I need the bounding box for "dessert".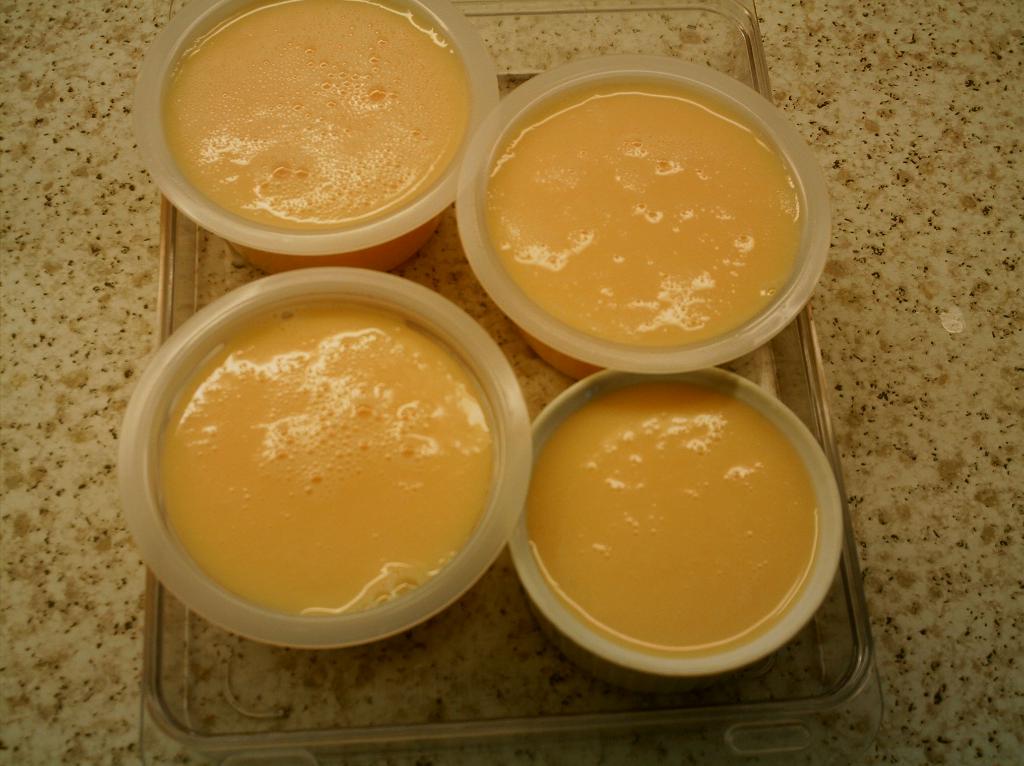
Here it is: (537,381,851,685).
